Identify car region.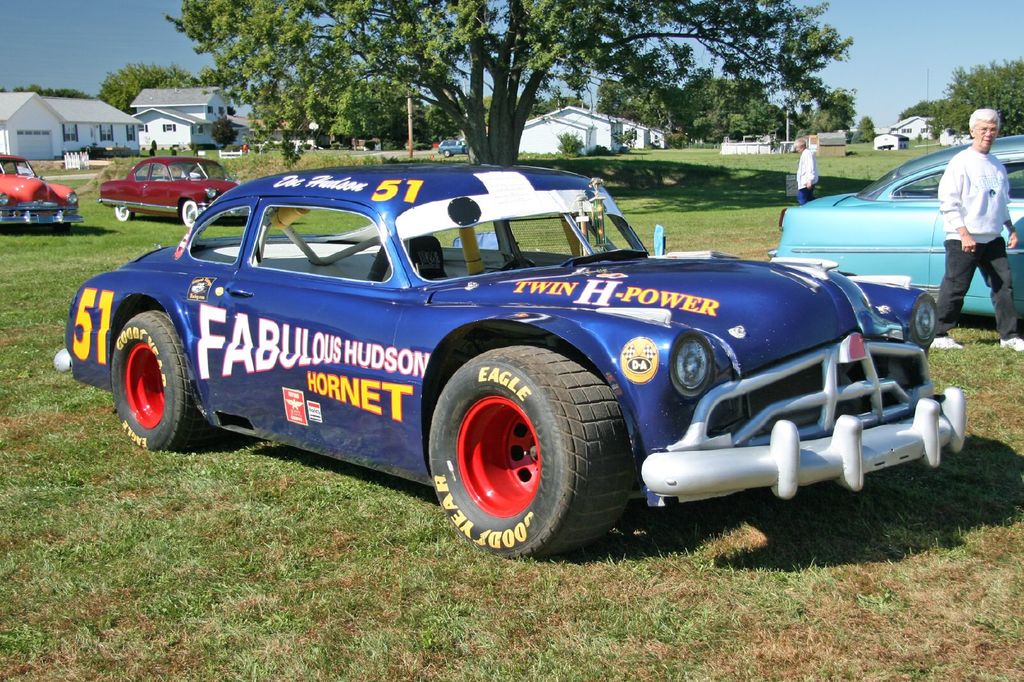
Region: bbox=[97, 157, 239, 221].
